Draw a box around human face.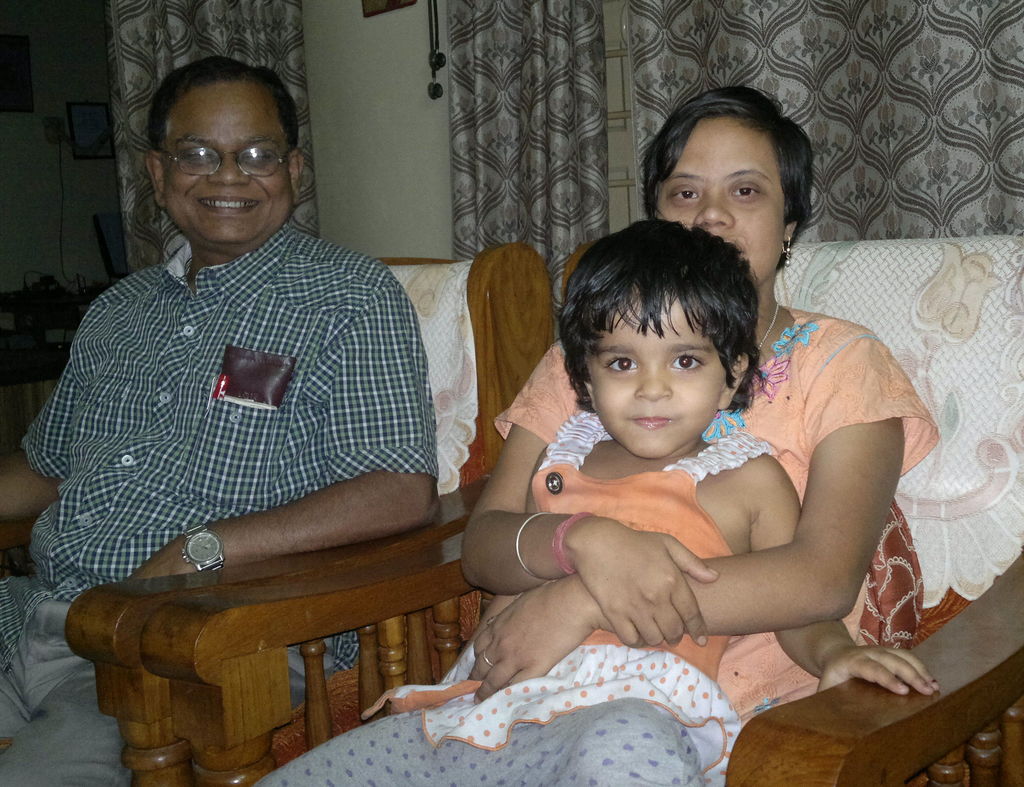
583,290,725,458.
